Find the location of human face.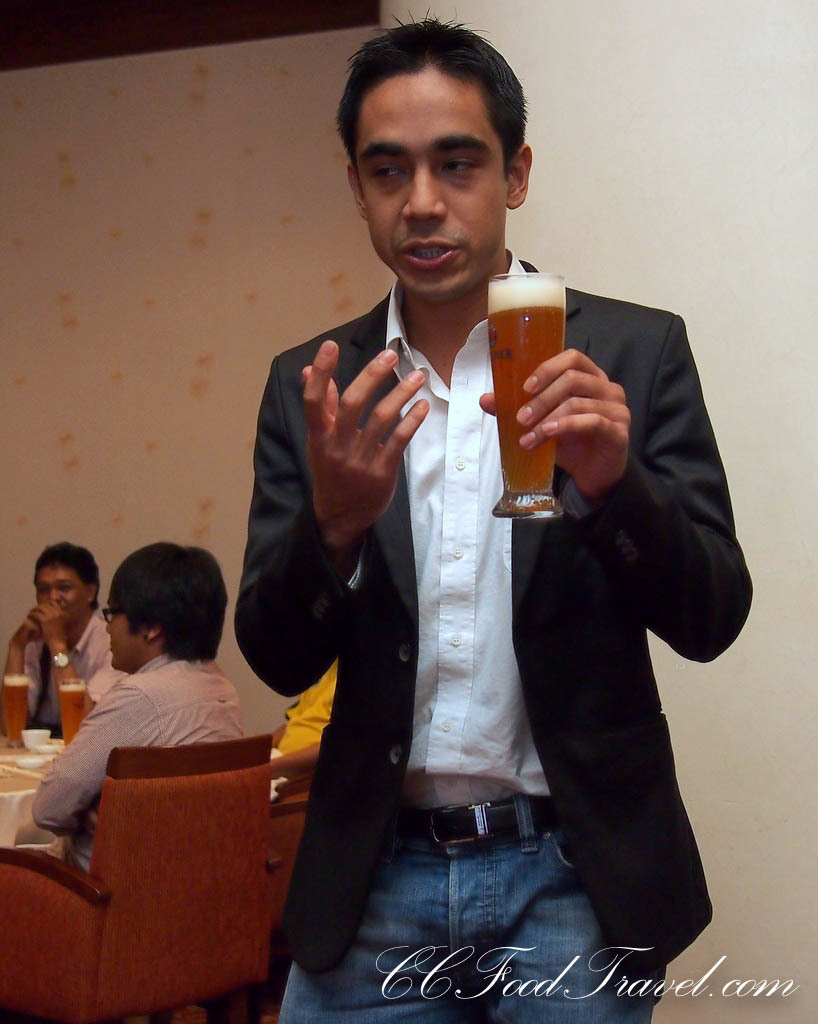
Location: BBox(19, 558, 84, 634).
